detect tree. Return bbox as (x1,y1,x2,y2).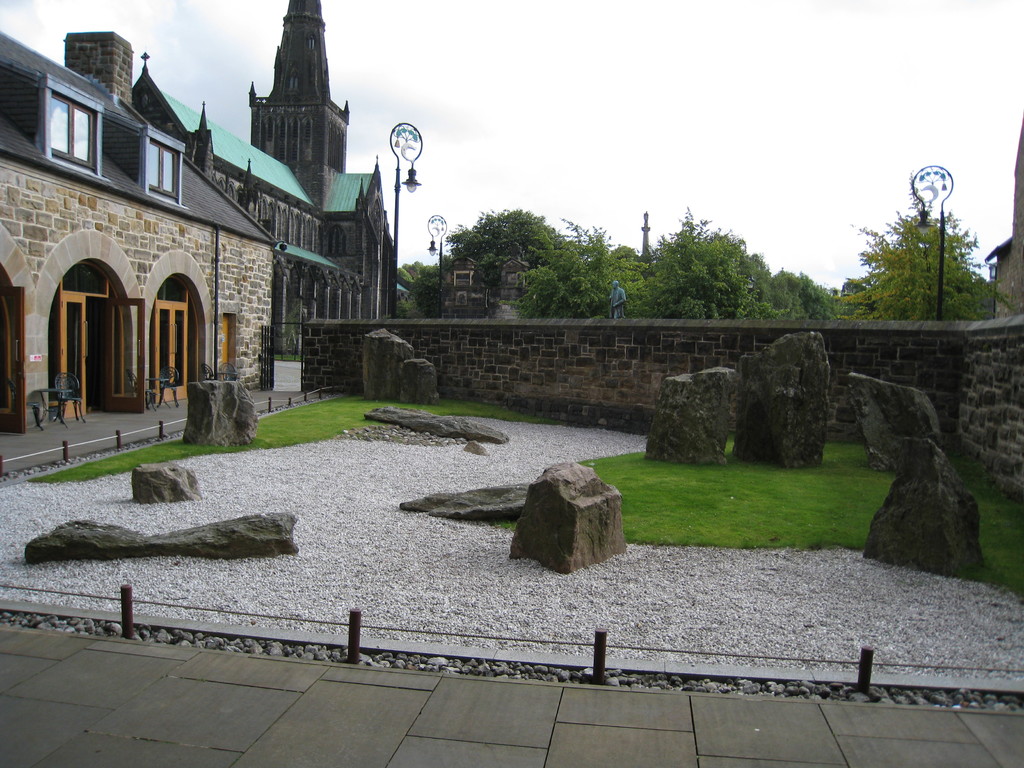
(862,160,992,324).
